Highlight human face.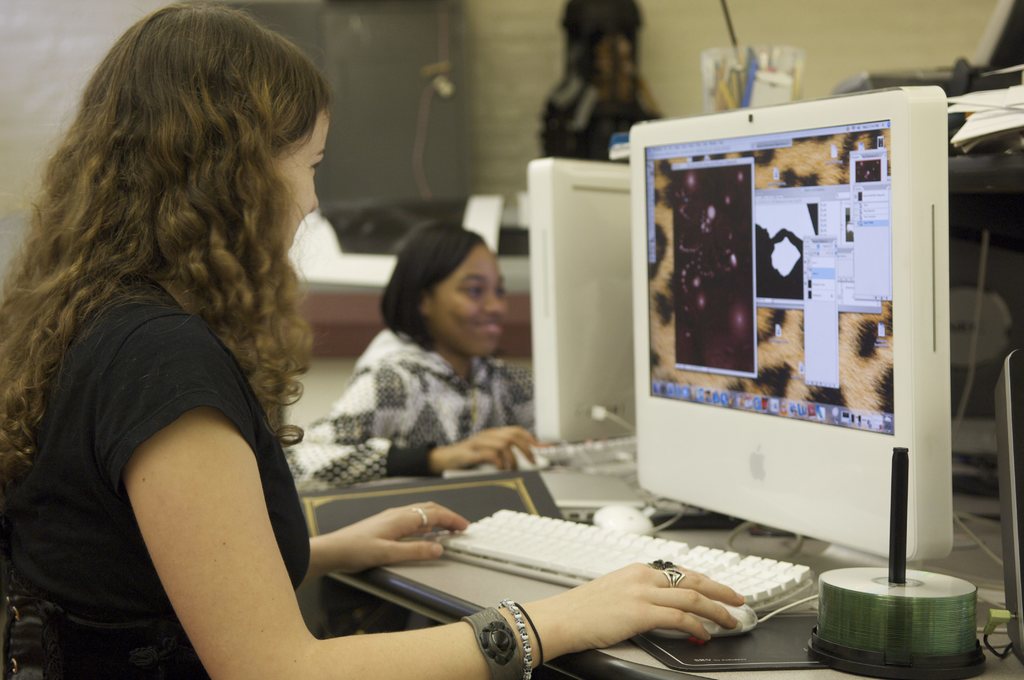
Highlighted region: 434, 255, 510, 357.
